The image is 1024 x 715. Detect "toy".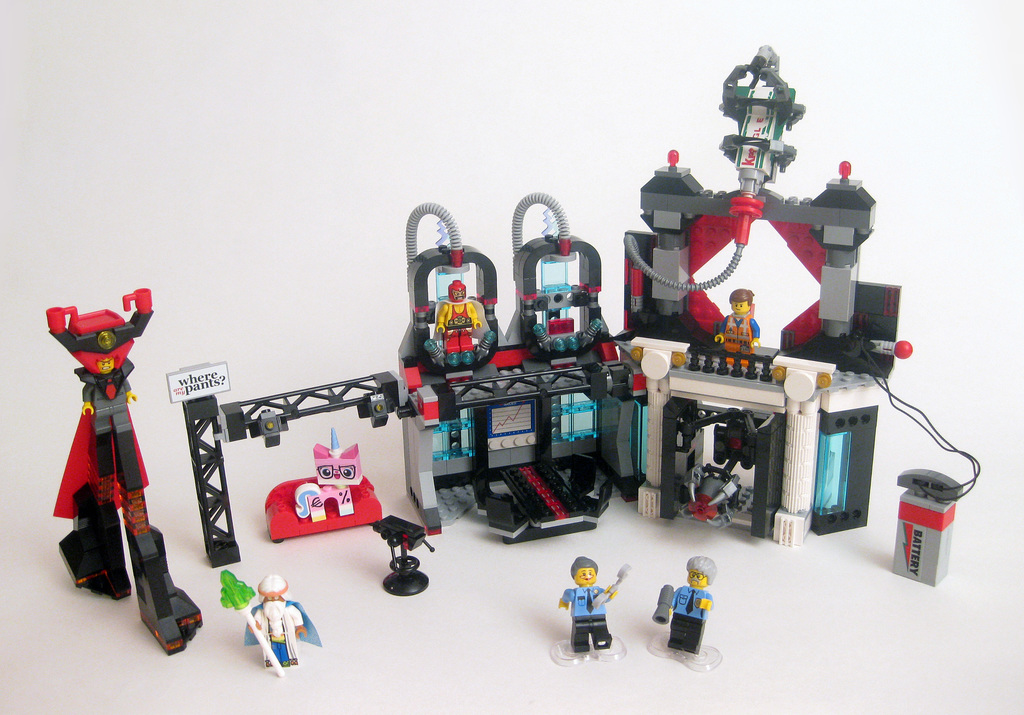
Detection: region(397, 191, 609, 543).
